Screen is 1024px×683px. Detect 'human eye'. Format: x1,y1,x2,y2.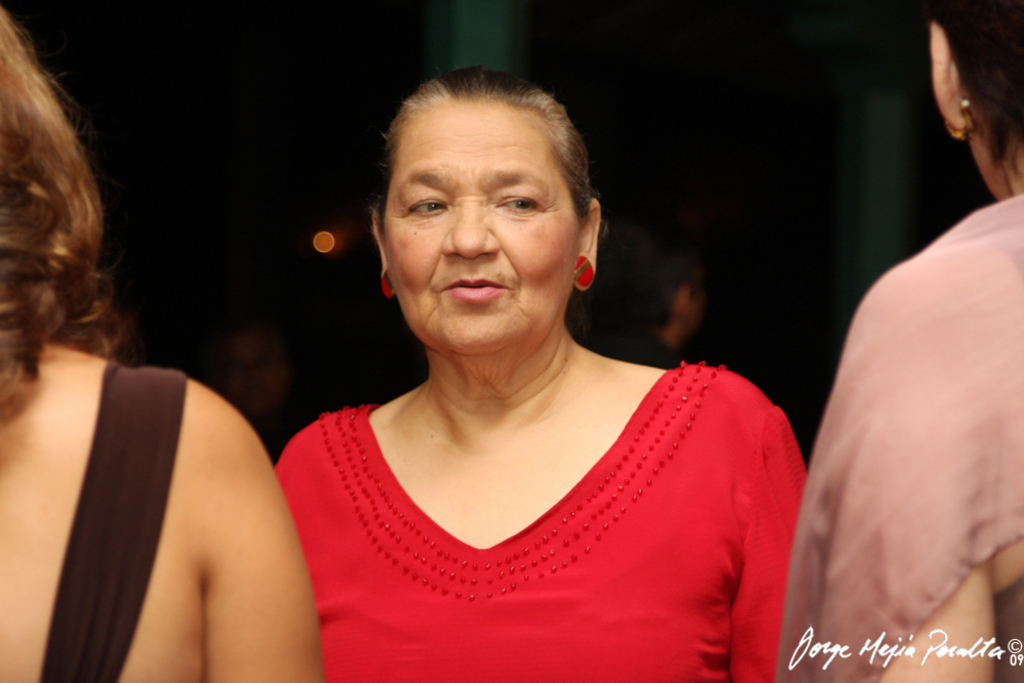
492,185,553,221.
